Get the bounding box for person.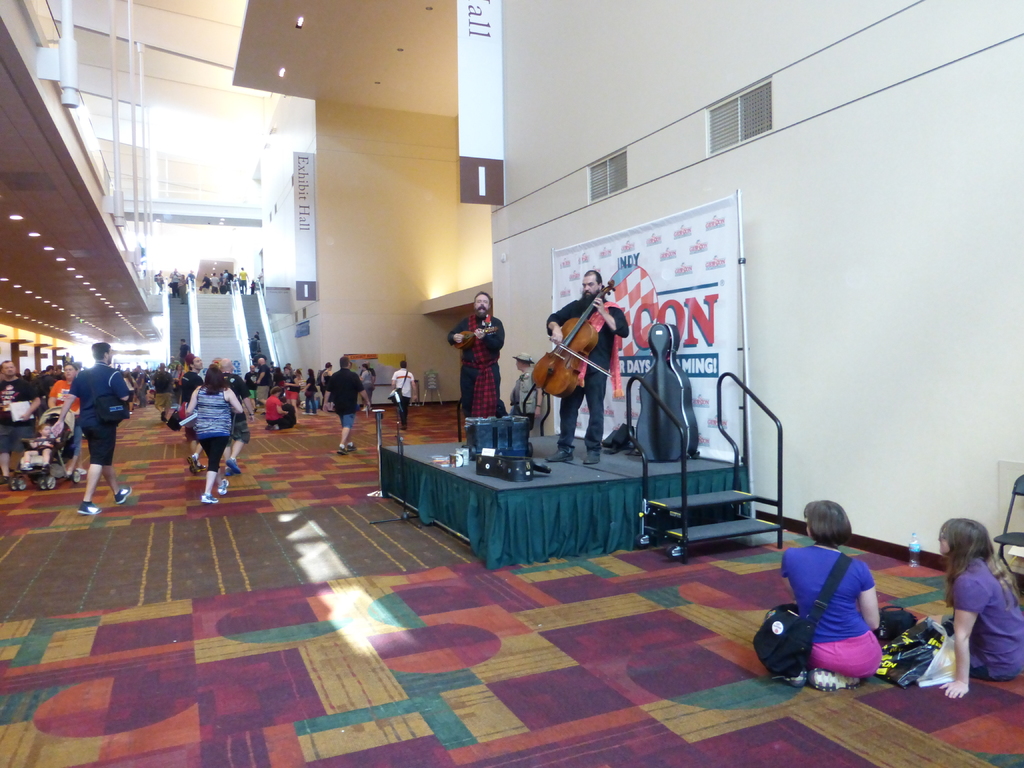
bbox=[535, 264, 629, 467].
